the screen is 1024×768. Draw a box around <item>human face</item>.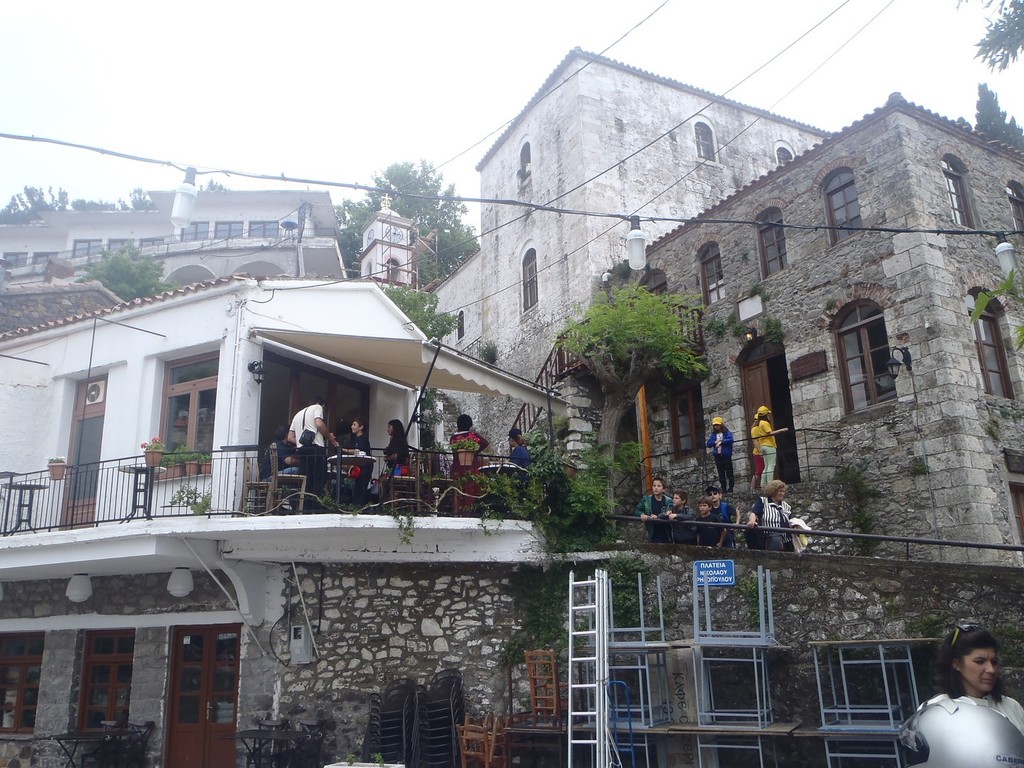
<region>961, 650, 993, 684</region>.
